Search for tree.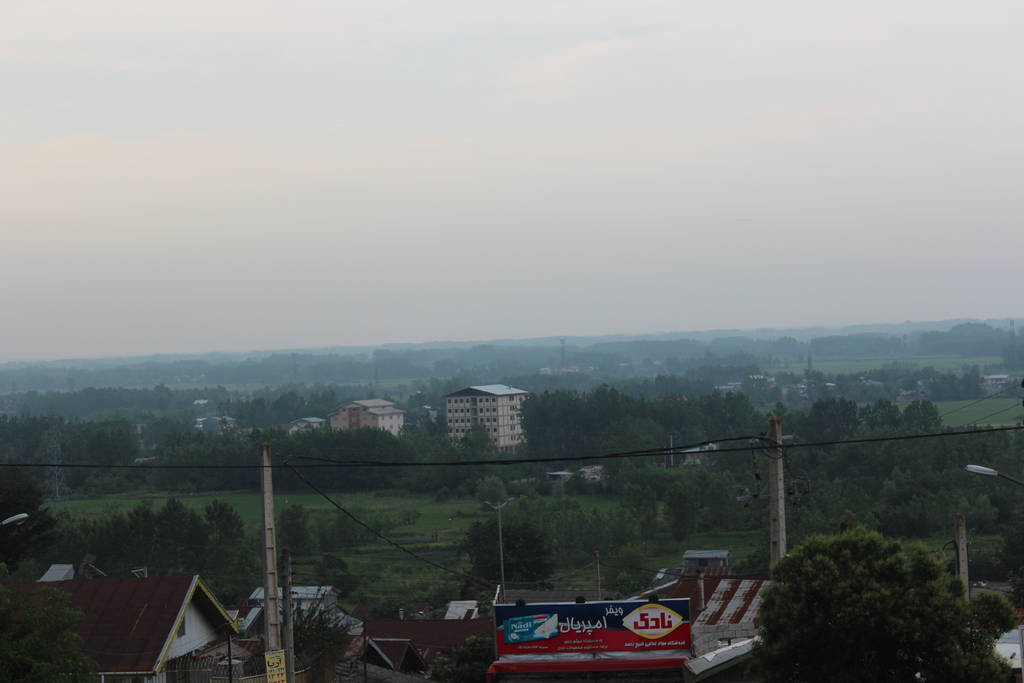
Found at box=[746, 519, 1014, 679].
